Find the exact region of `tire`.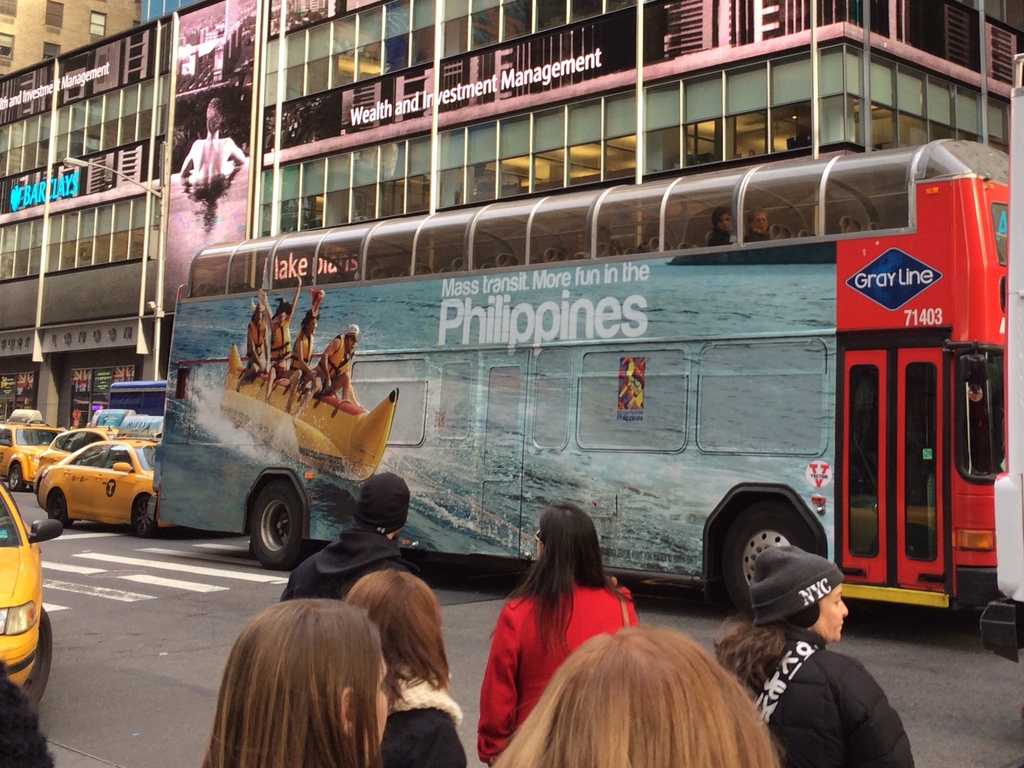
Exact region: left=20, top=609, right=52, bottom=704.
